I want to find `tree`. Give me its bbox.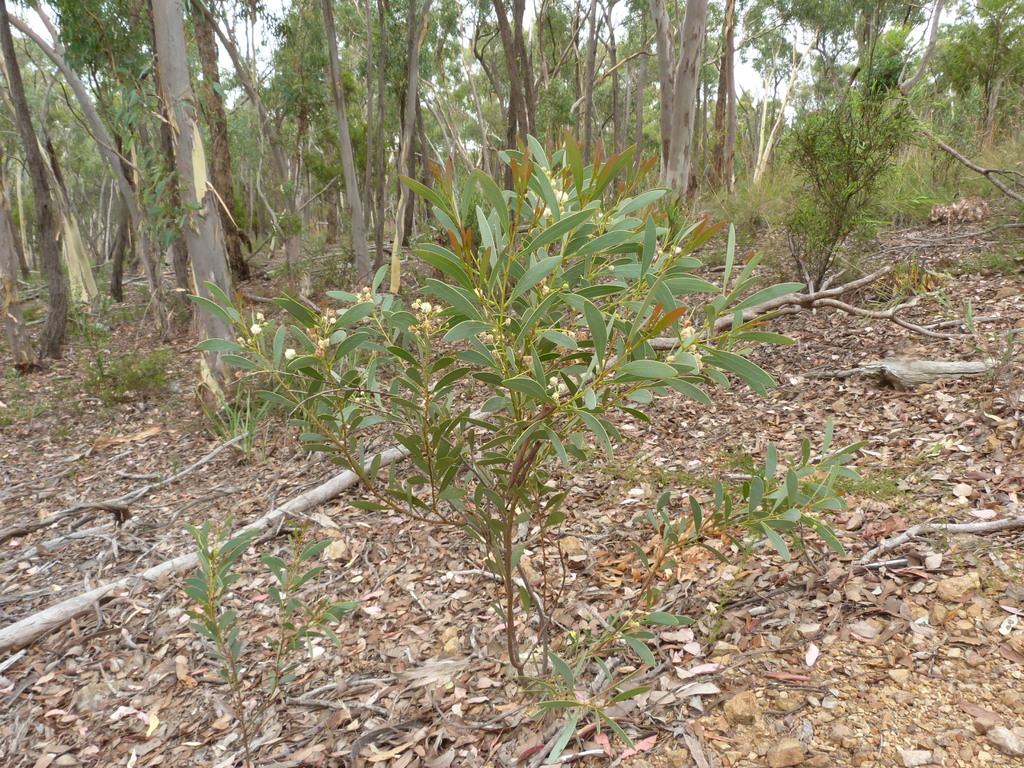
[939, 0, 1023, 163].
